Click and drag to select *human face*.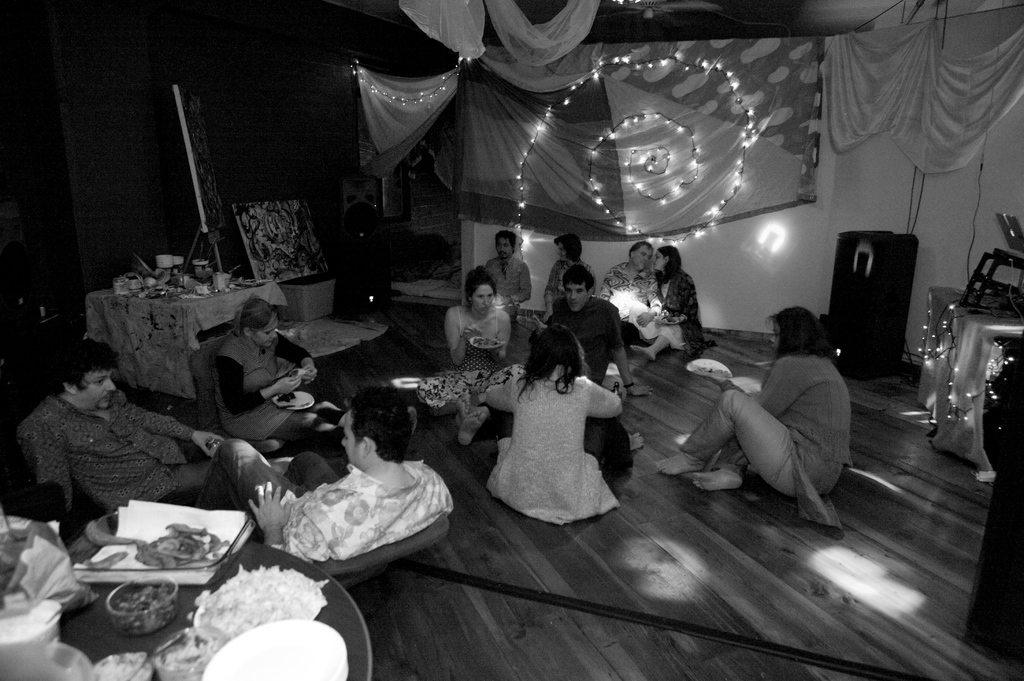
Selection: locate(566, 286, 586, 314).
